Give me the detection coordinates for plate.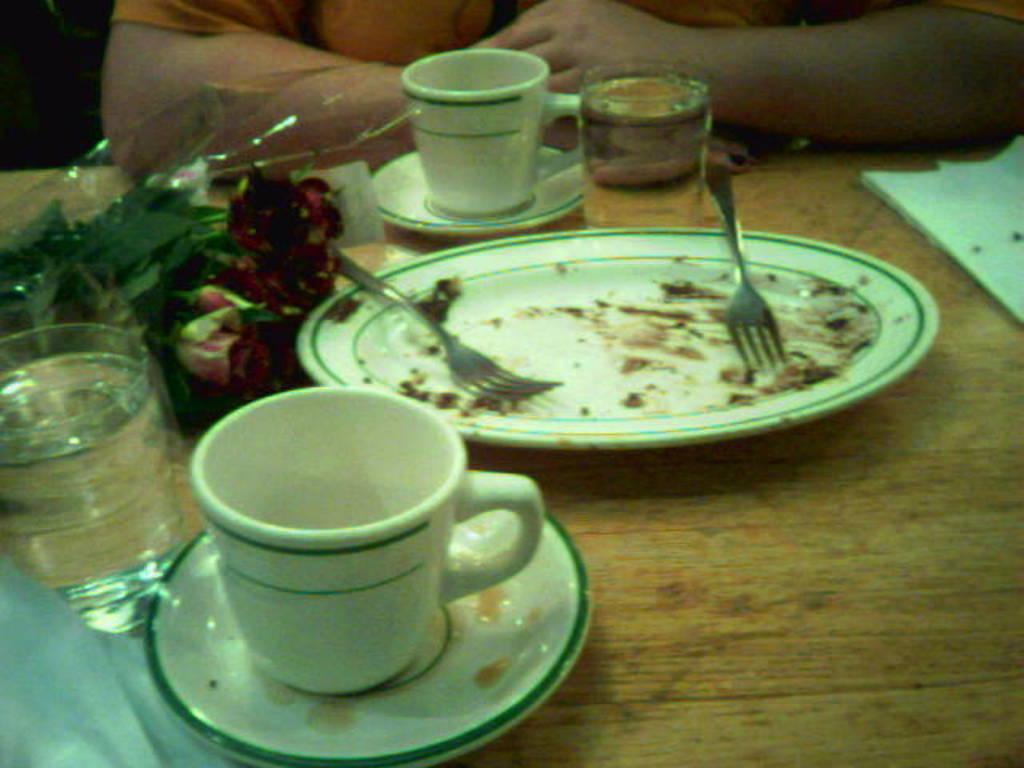
rect(363, 138, 590, 232).
